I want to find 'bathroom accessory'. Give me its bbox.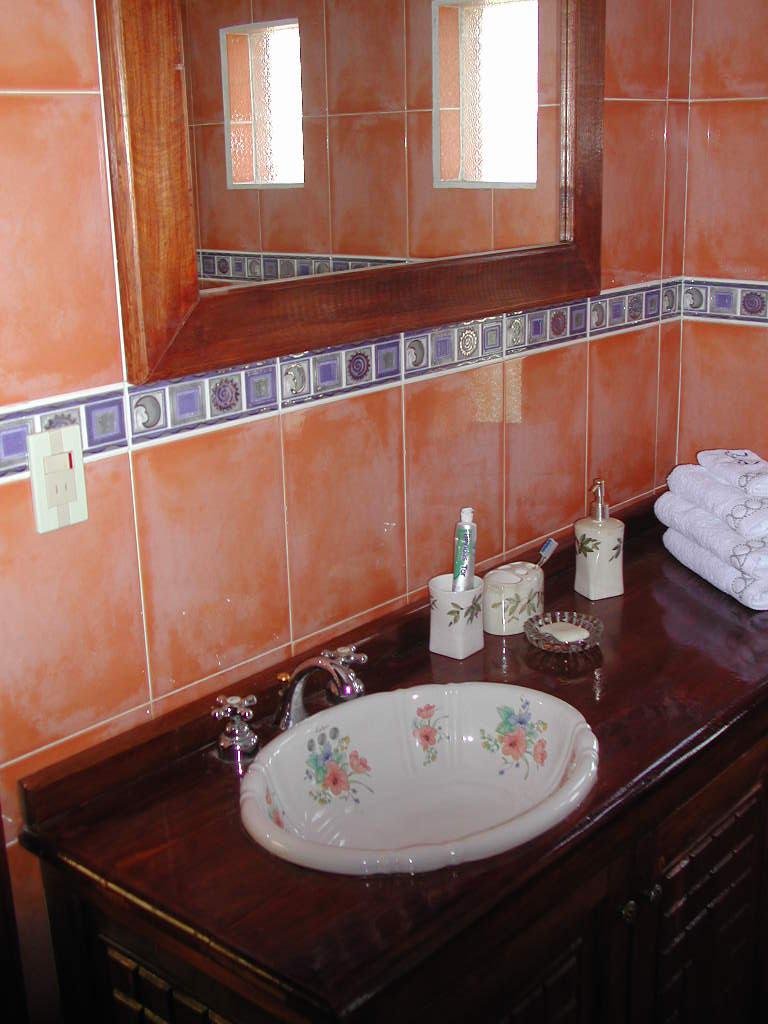
<region>211, 694, 262, 763</region>.
